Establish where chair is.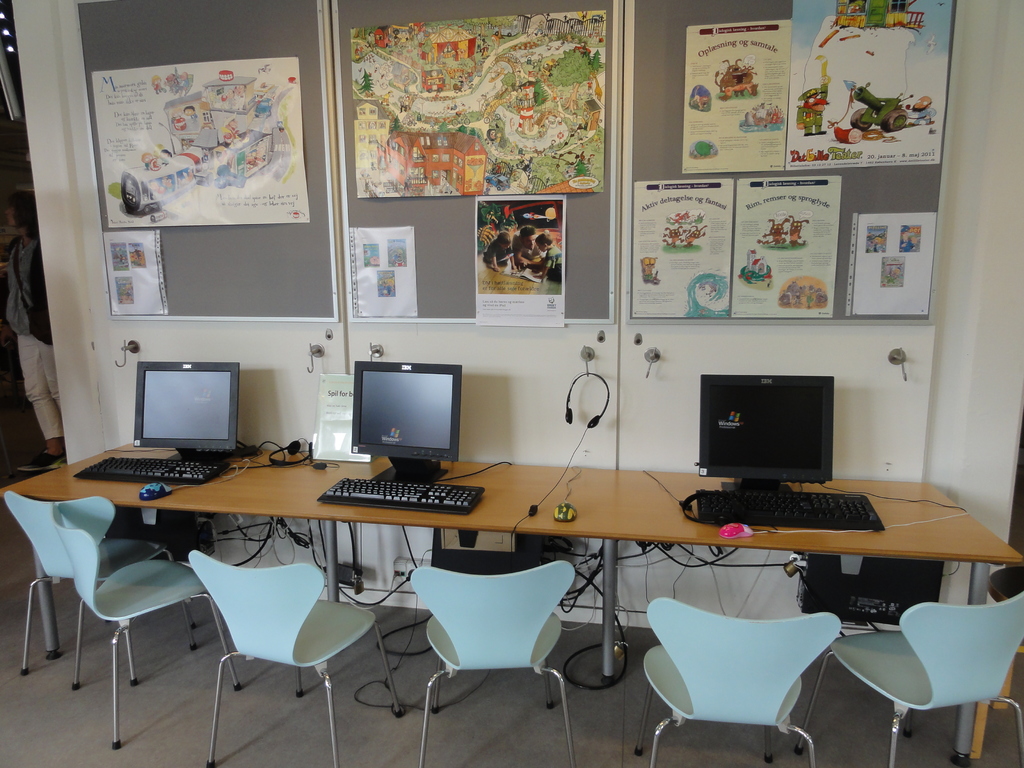
Established at locate(191, 547, 403, 767).
